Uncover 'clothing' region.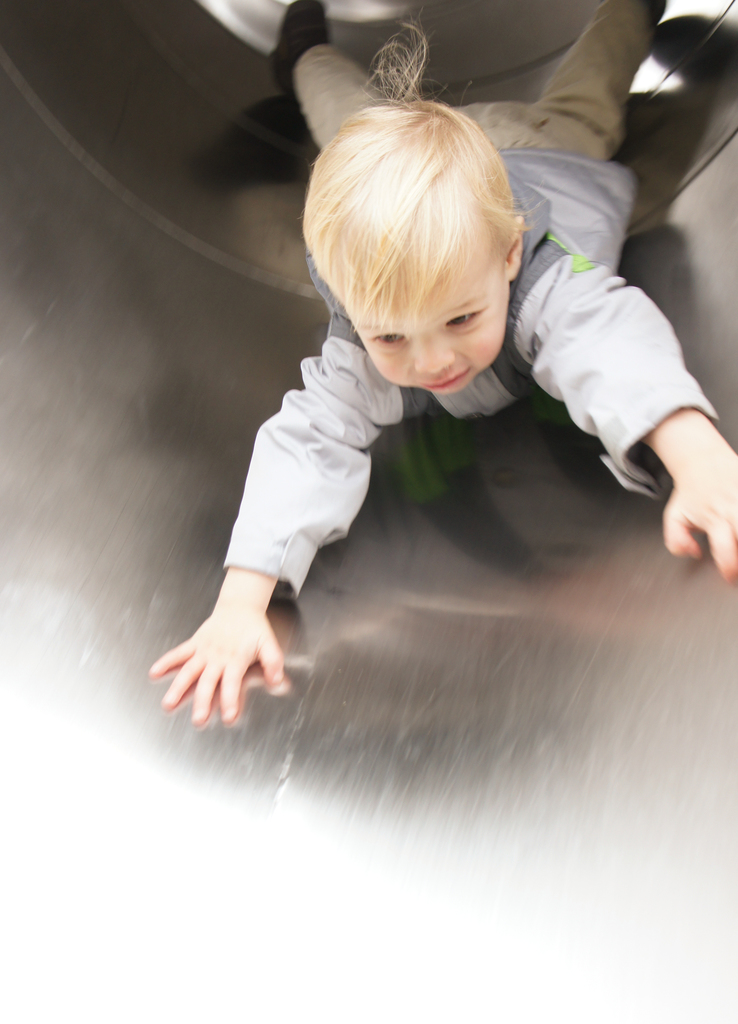
Uncovered: <region>228, 145, 712, 590</region>.
